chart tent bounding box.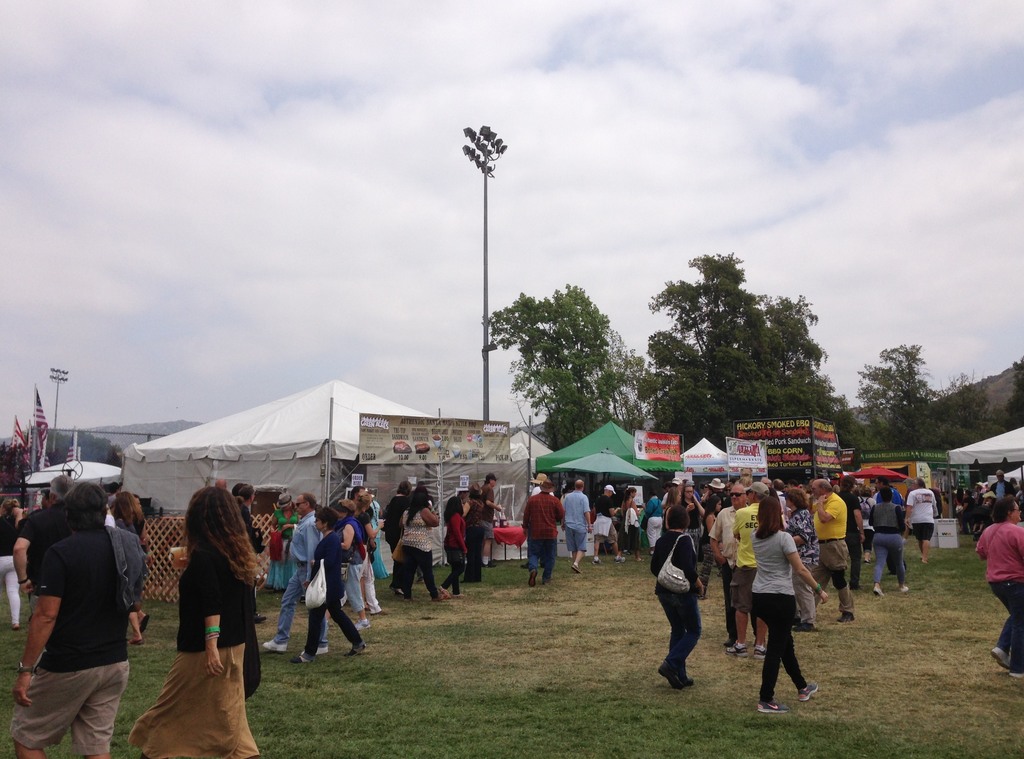
Charted: x1=12 y1=450 x2=127 y2=505.
